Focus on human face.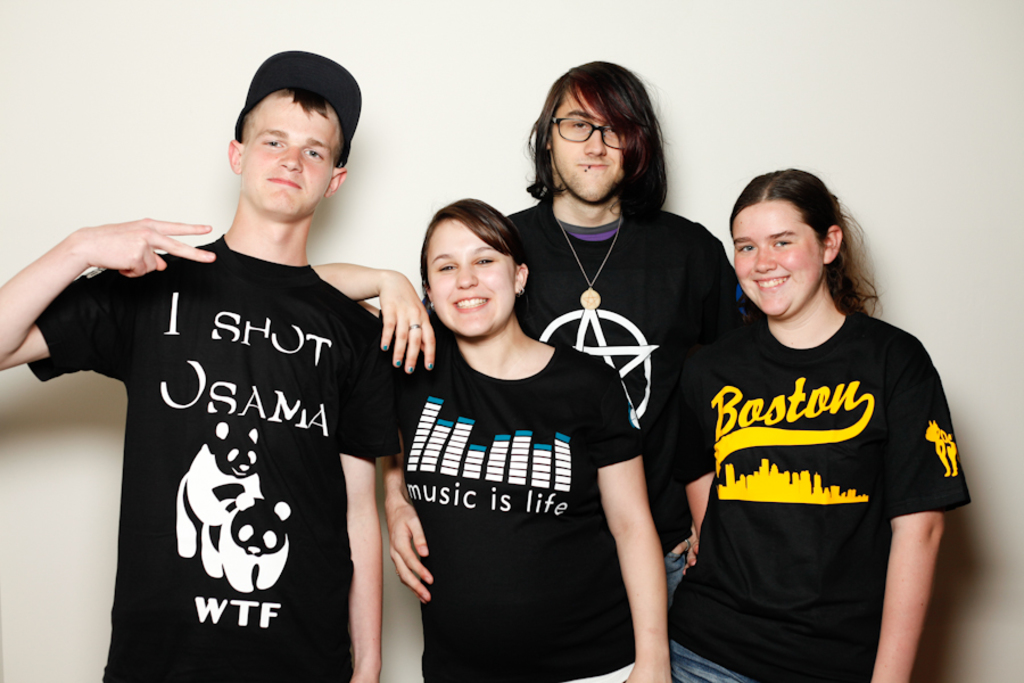
Focused at x1=426, y1=221, x2=514, y2=336.
